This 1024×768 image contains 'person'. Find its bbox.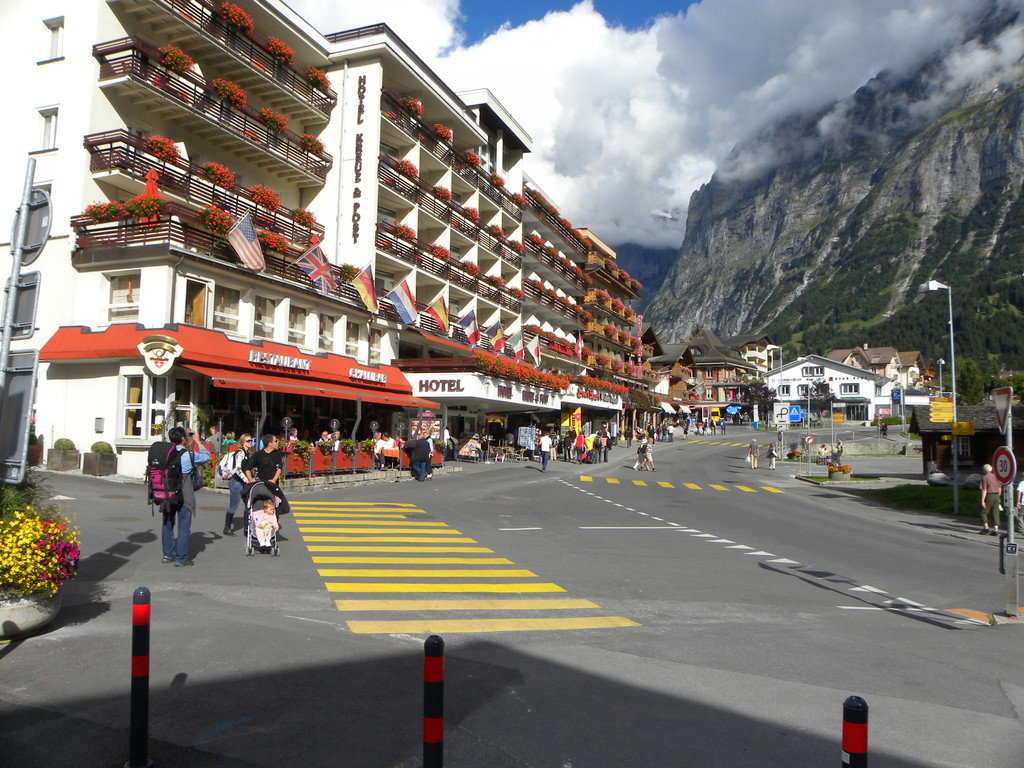
{"x1": 158, "y1": 421, "x2": 214, "y2": 570}.
